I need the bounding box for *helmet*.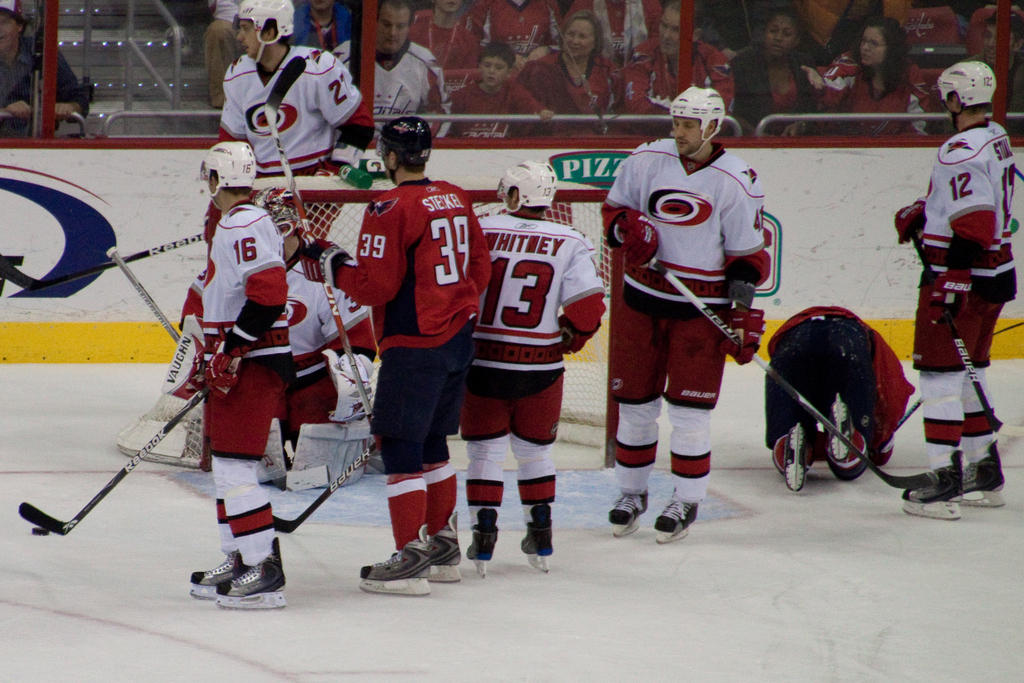
Here it is: l=184, t=136, r=253, b=207.
